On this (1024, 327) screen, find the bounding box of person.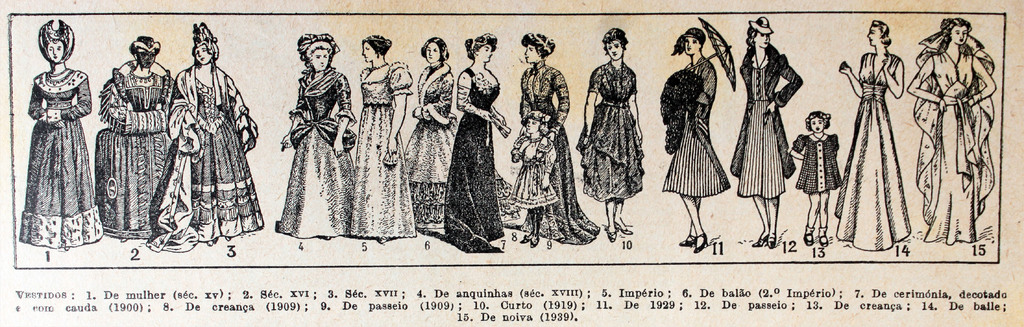
Bounding box: crop(444, 26, 510, 251).
